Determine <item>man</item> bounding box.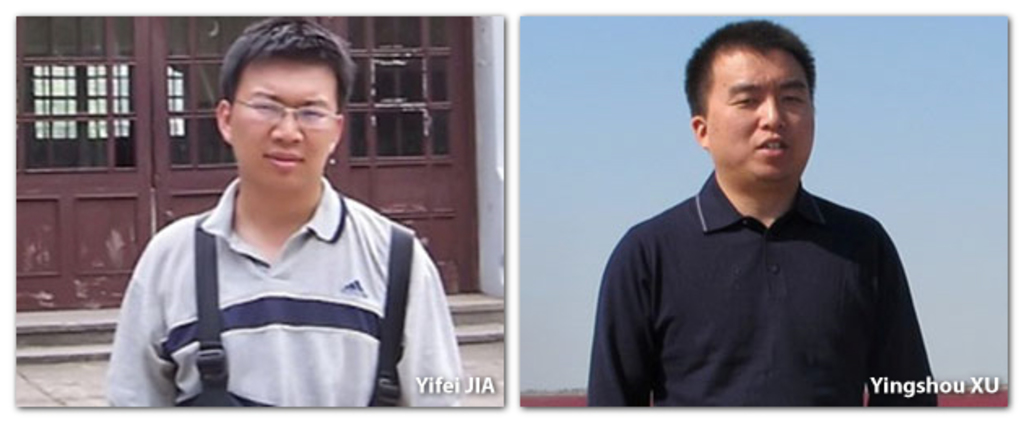
Determined: bbox=(96, 16, 463, 413).
